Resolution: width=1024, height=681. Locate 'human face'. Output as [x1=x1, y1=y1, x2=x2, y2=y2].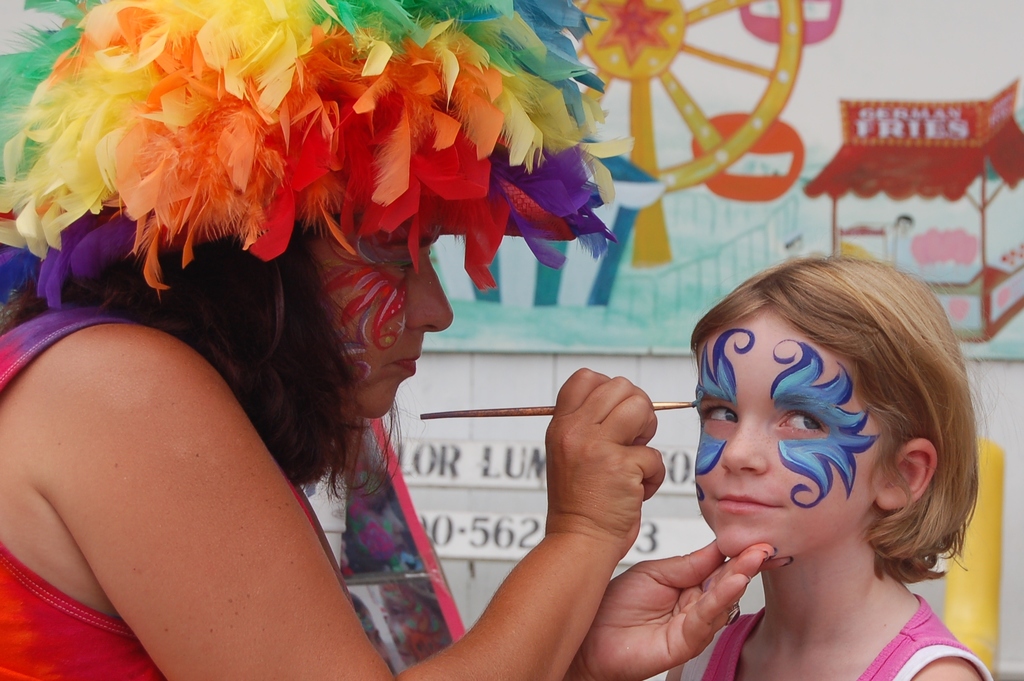
[x1=692, y1=317, x2=878, y2=561].
